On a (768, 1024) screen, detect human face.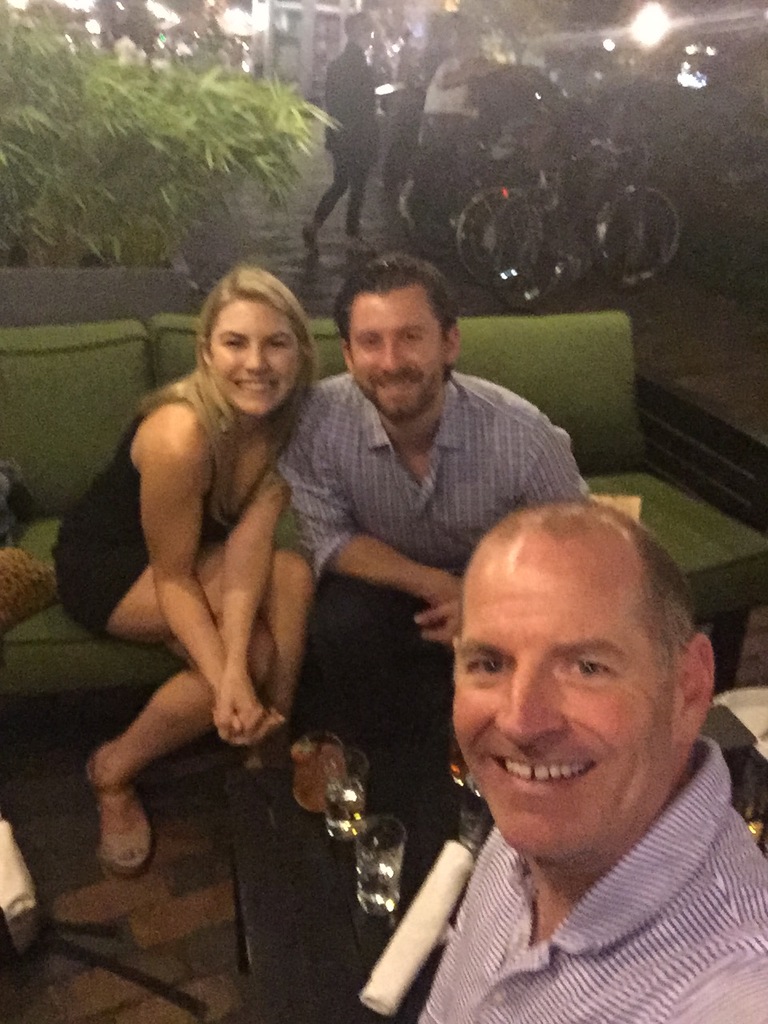
(451,546,674,858).
